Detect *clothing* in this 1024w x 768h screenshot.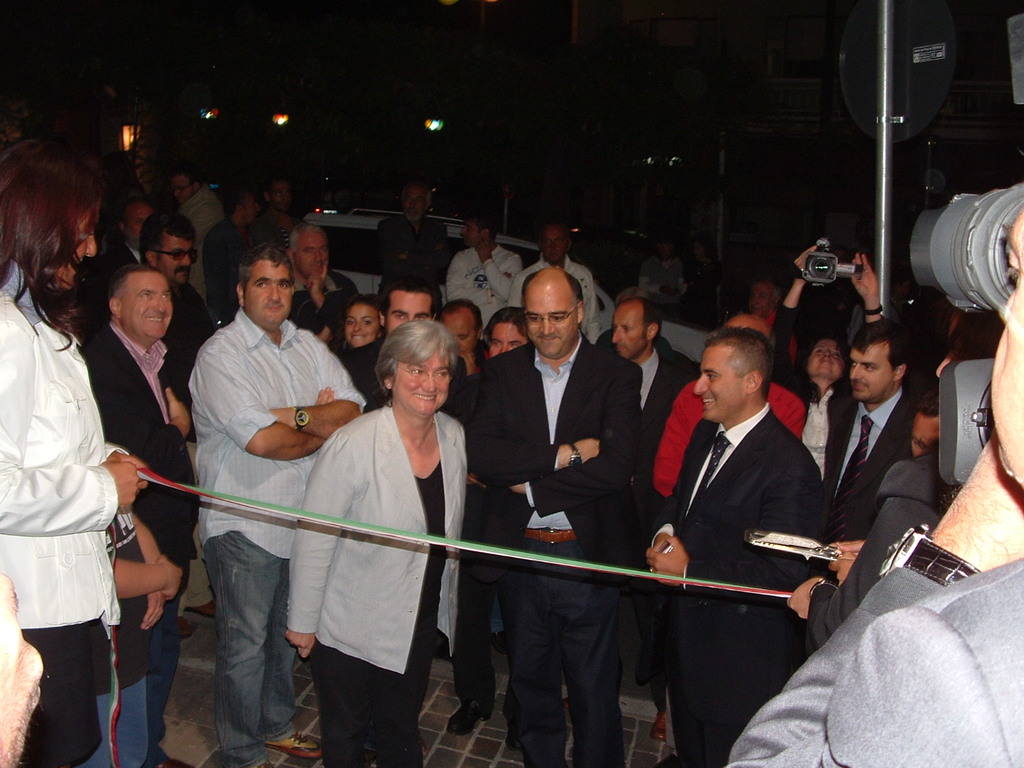
Detection: x1=649, y1=407, x2=824, y2=767.
